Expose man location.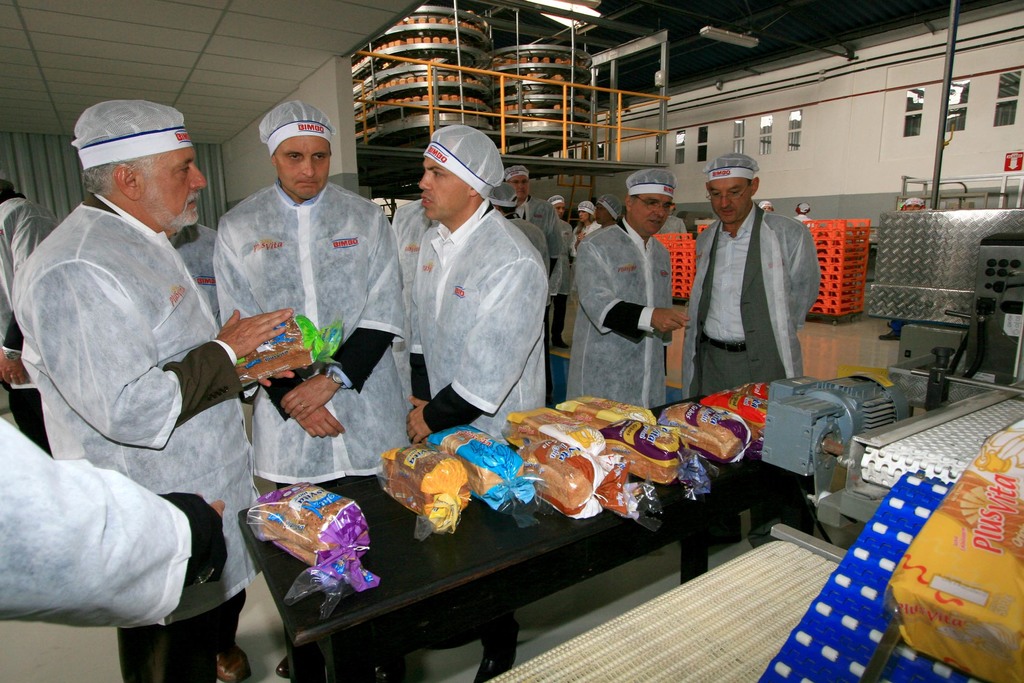
Exposed at BBox(876, 195, 925, 342).
